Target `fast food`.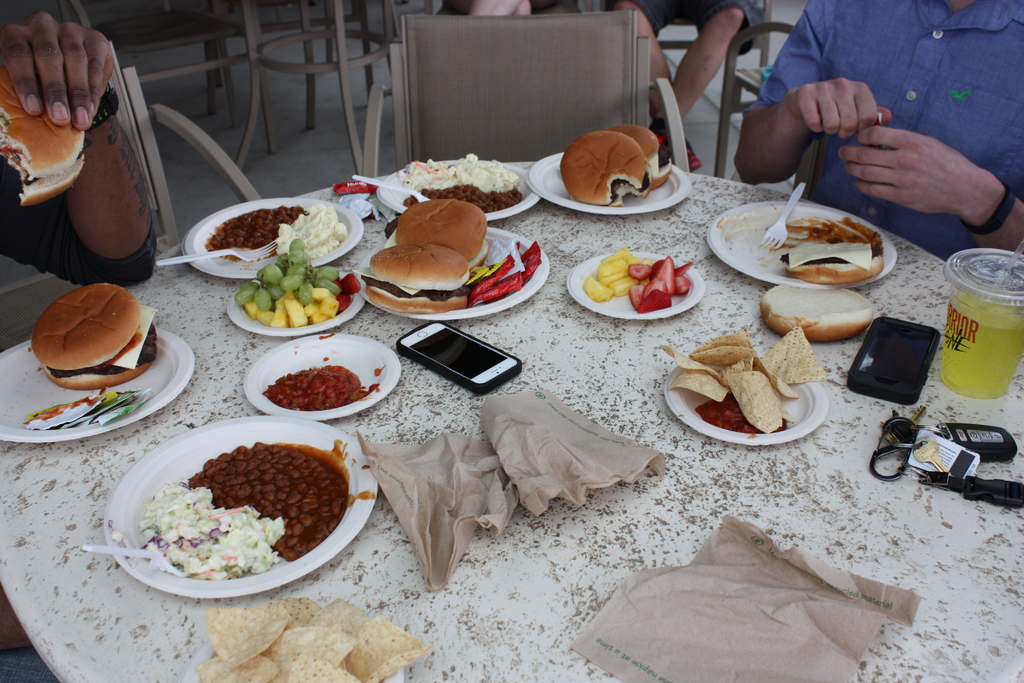
Target region: [688, 330, 755, 372].
